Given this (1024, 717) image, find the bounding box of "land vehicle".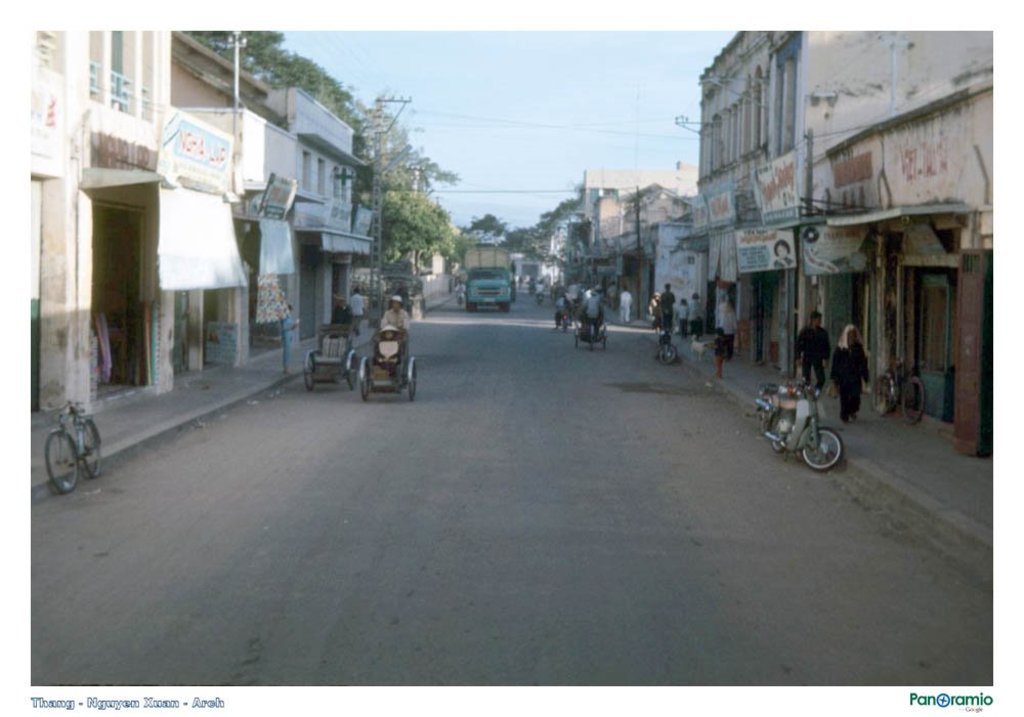
x1=354, y1=322, x2=424, y2=405.
